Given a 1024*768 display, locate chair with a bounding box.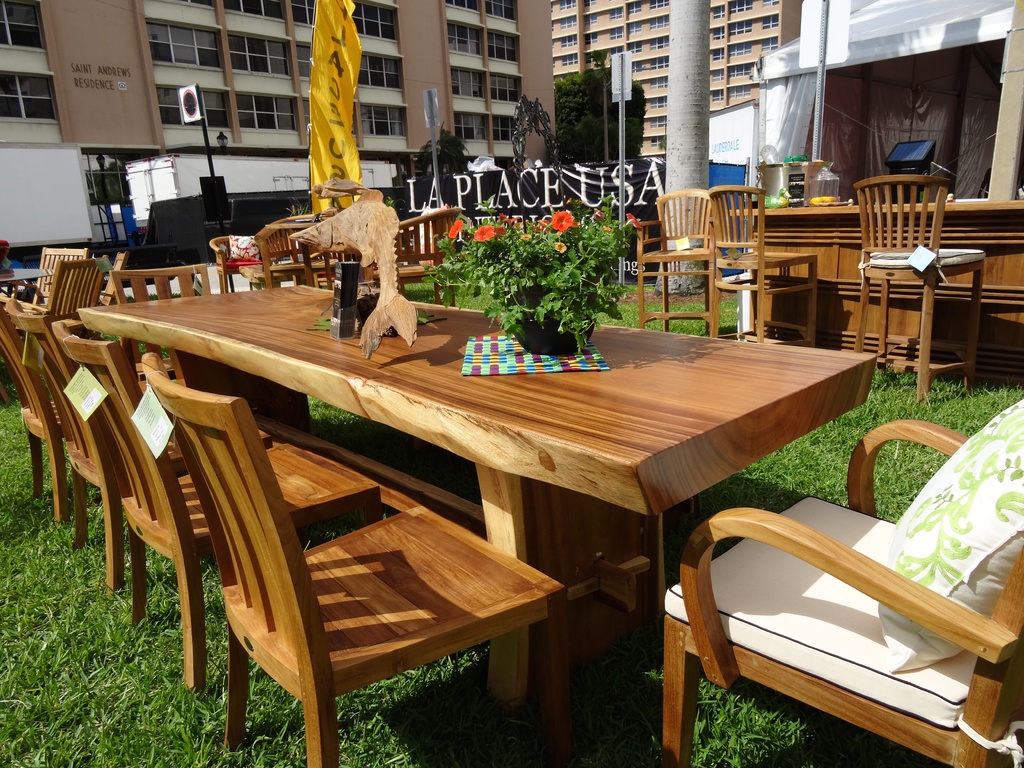
Located: <box>636,185,714,328</box>.
